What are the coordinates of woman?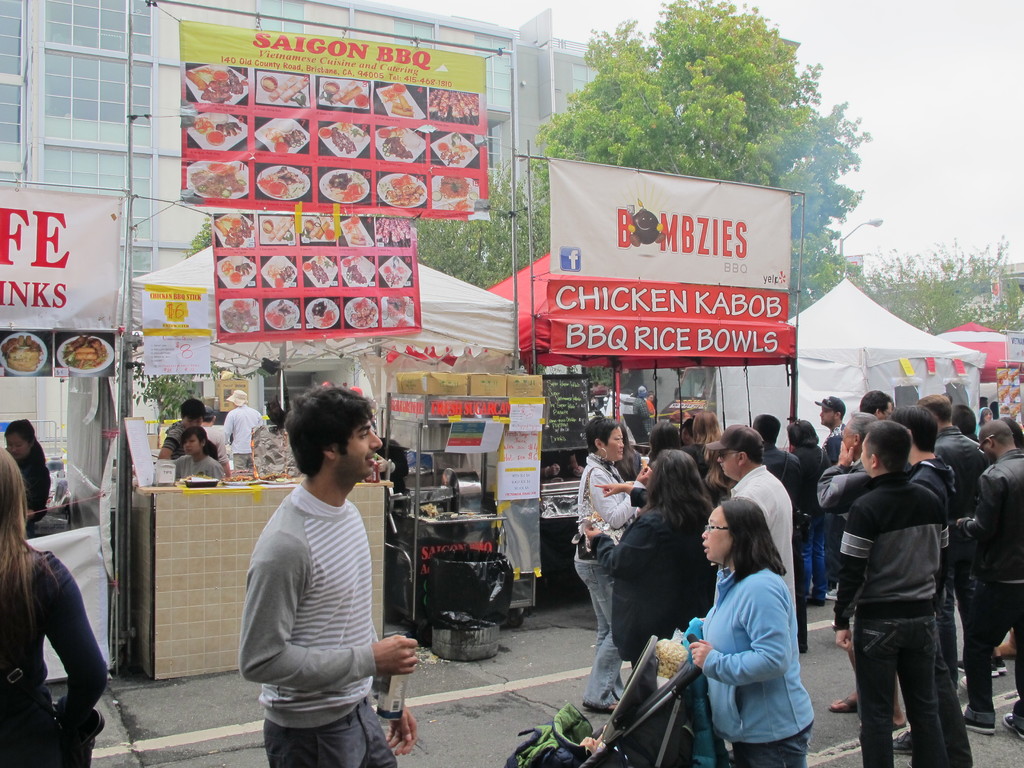
select_region(572, 416, 644, 721).
